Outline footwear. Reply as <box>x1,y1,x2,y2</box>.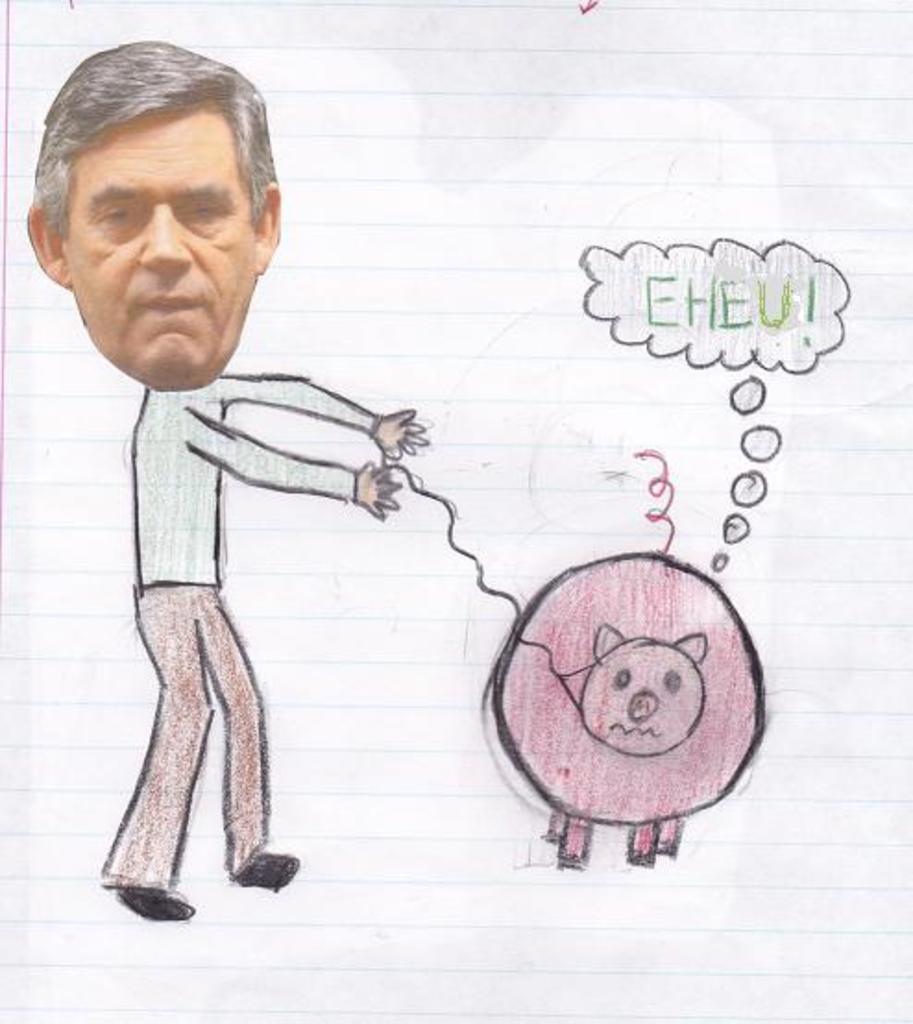
<box>231,848,298,896</box>.
